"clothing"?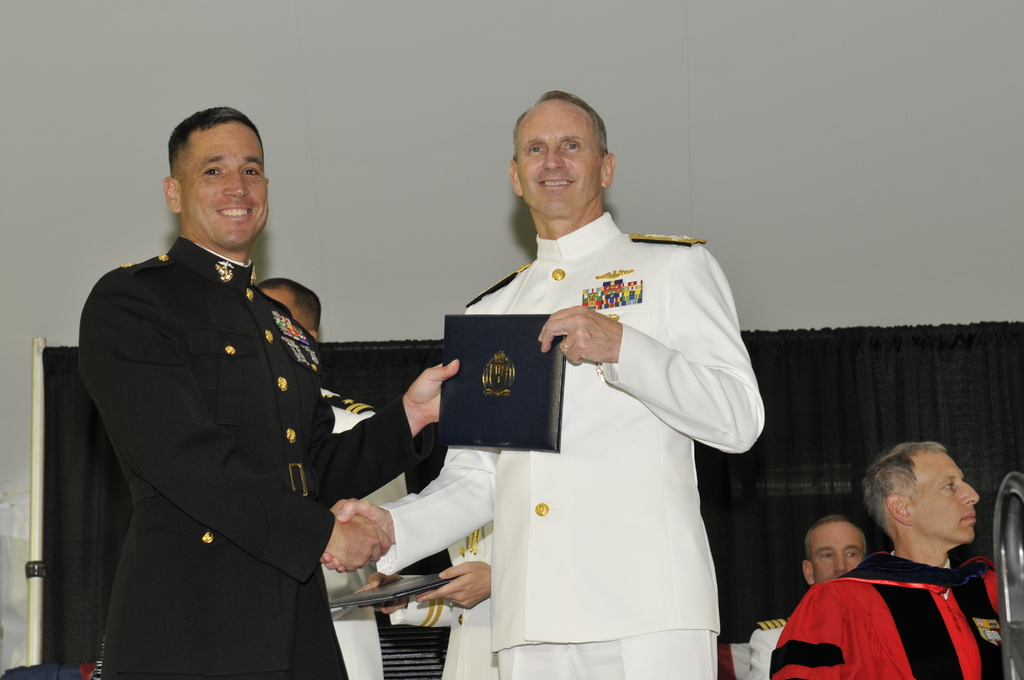
77 239 419 679
